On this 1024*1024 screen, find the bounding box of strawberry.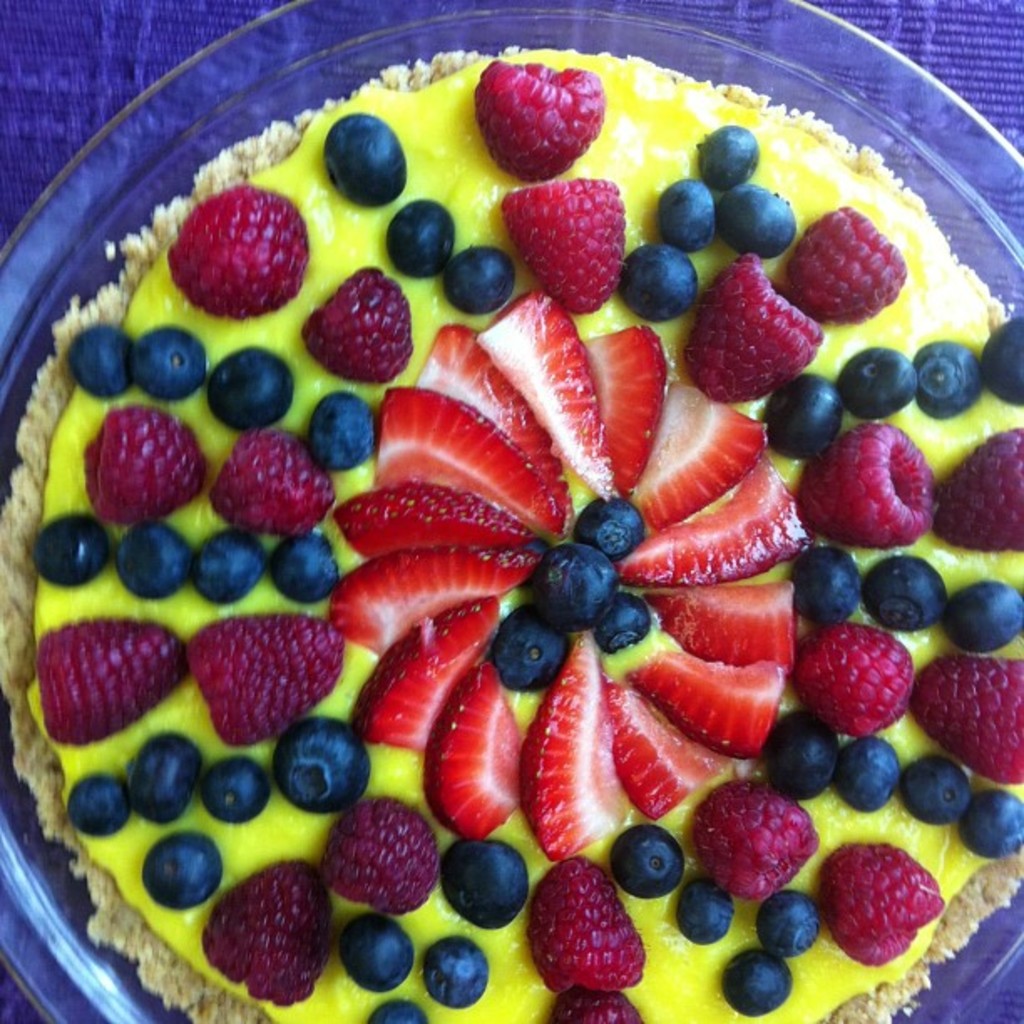
Bounding box: (x1=648, y1=370, x2=773, y2=537).
